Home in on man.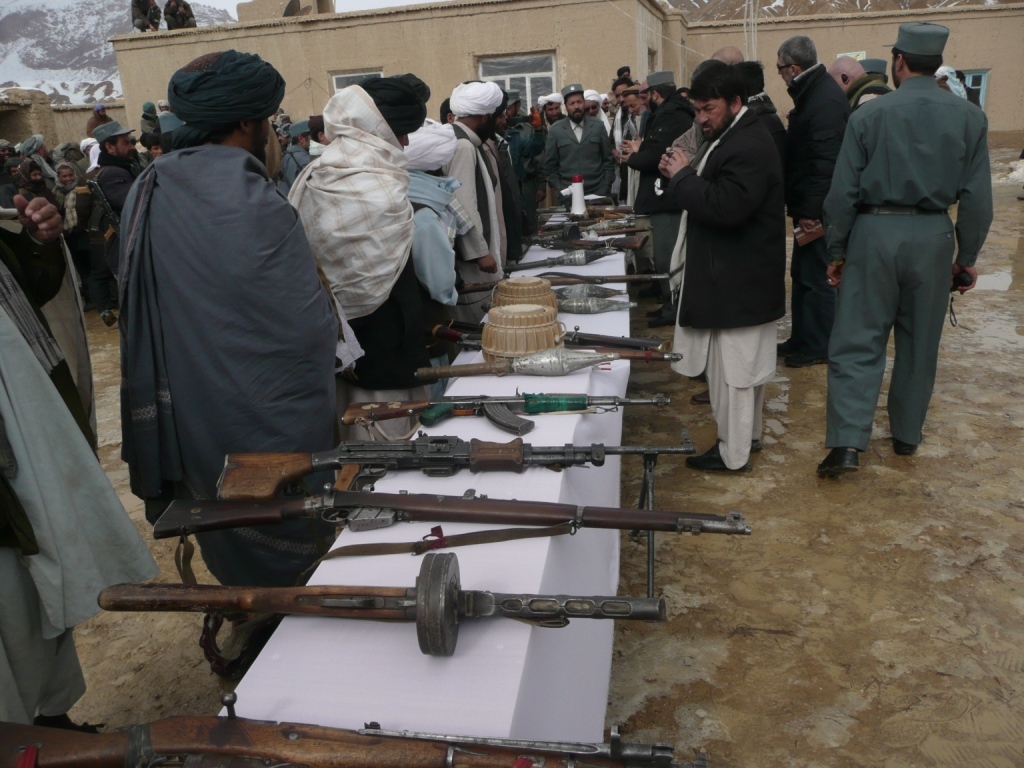
Homed in at 16 157 47 198.
